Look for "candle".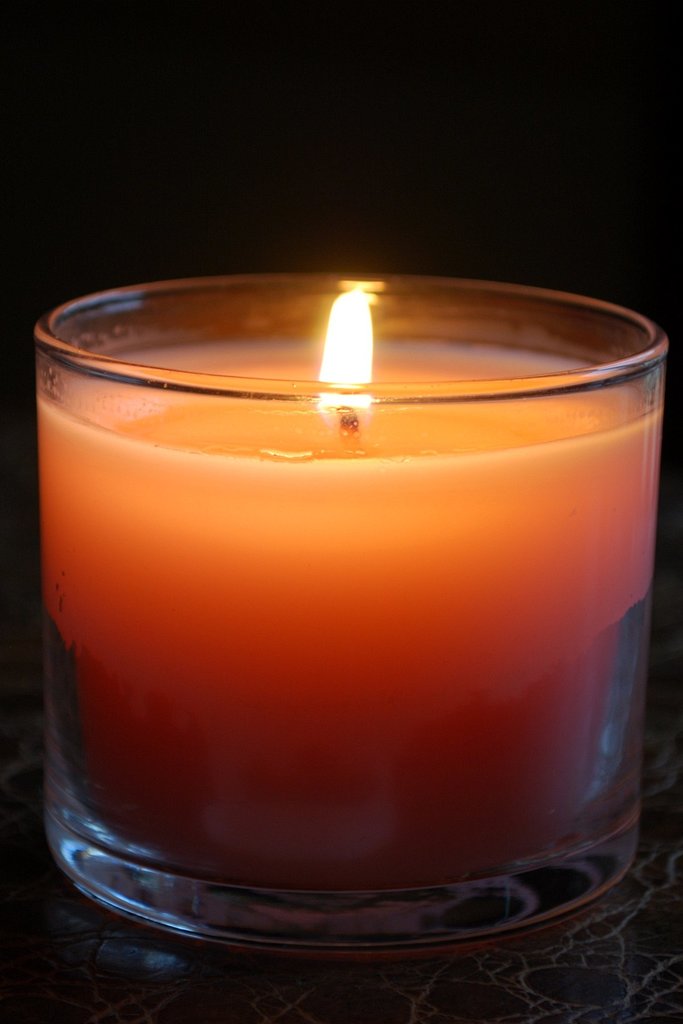
Found: 40:269:667:953.
